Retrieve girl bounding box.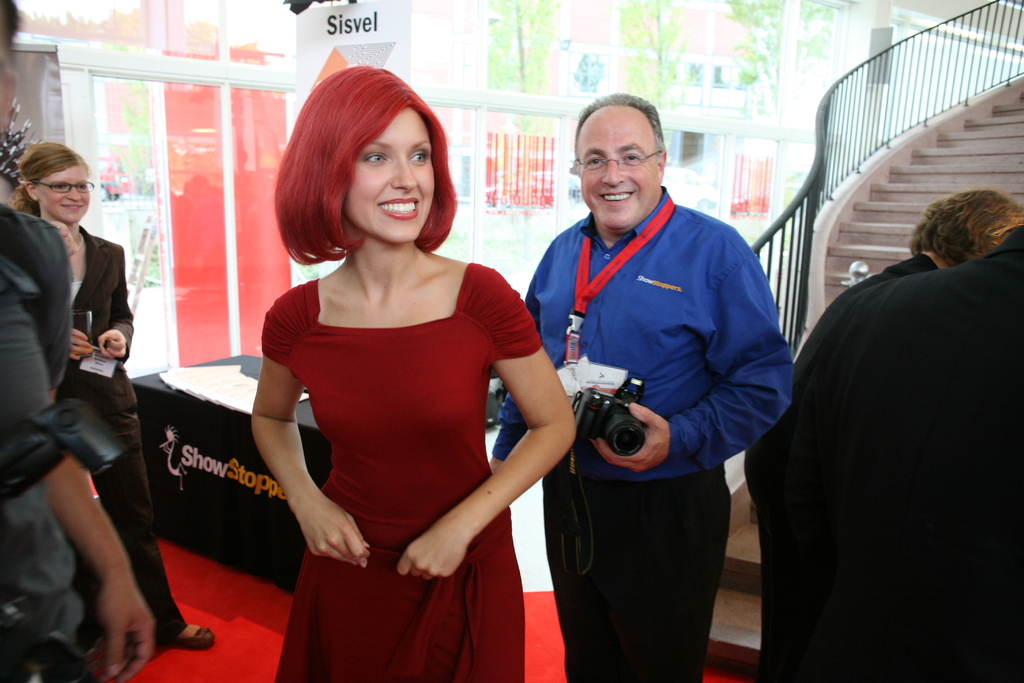
Bounding box: l=248, t=58, r=576, b=682.
